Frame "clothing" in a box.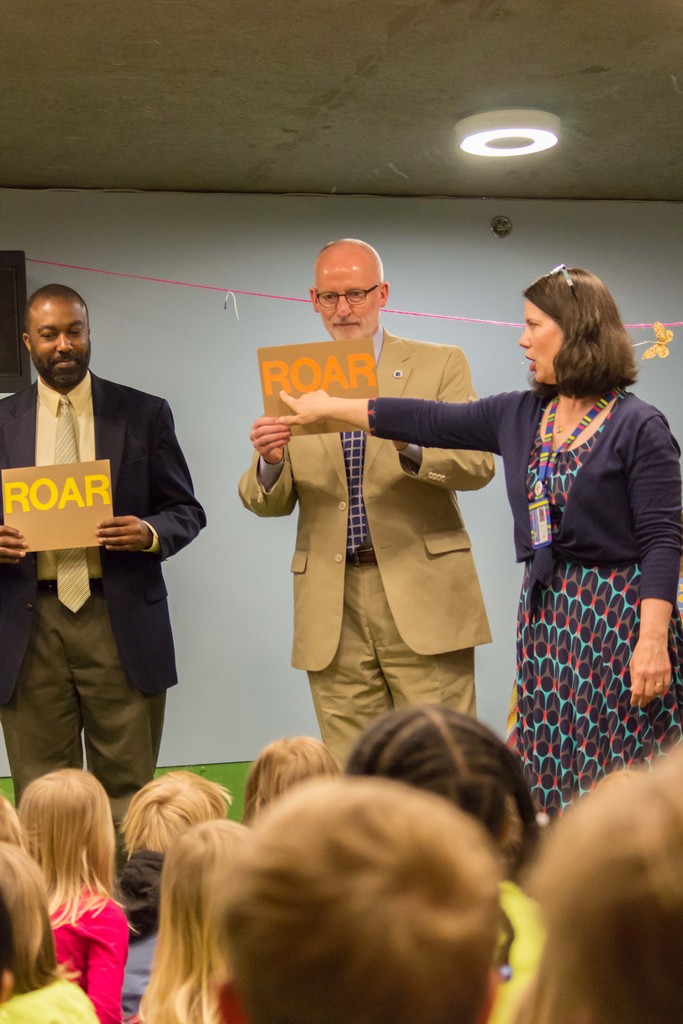
rect(0, 364, 210, 881).
